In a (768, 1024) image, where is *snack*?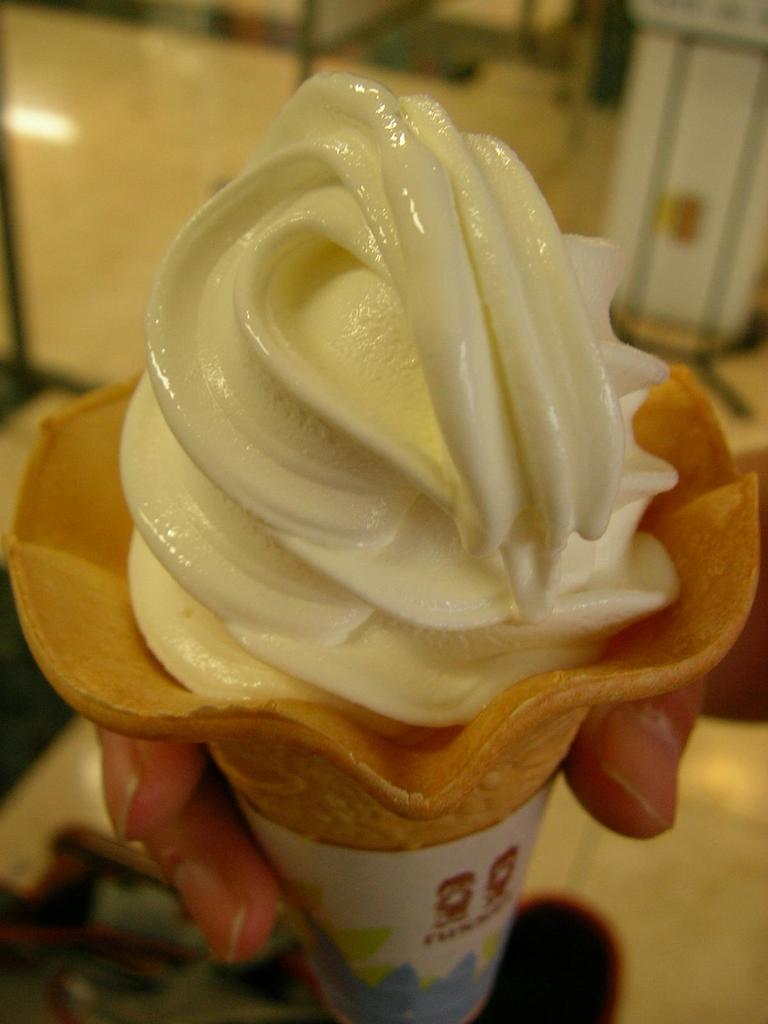
[left=56, top=132, right=705, bottom=845].
